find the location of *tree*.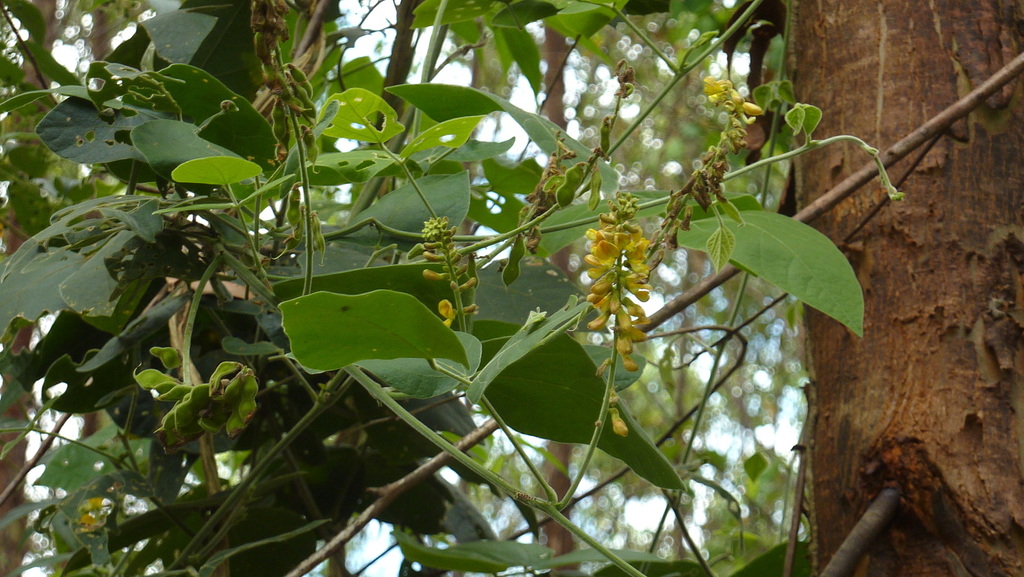
Location: (x1=85, y1=0, x2=1023, y2=576).
